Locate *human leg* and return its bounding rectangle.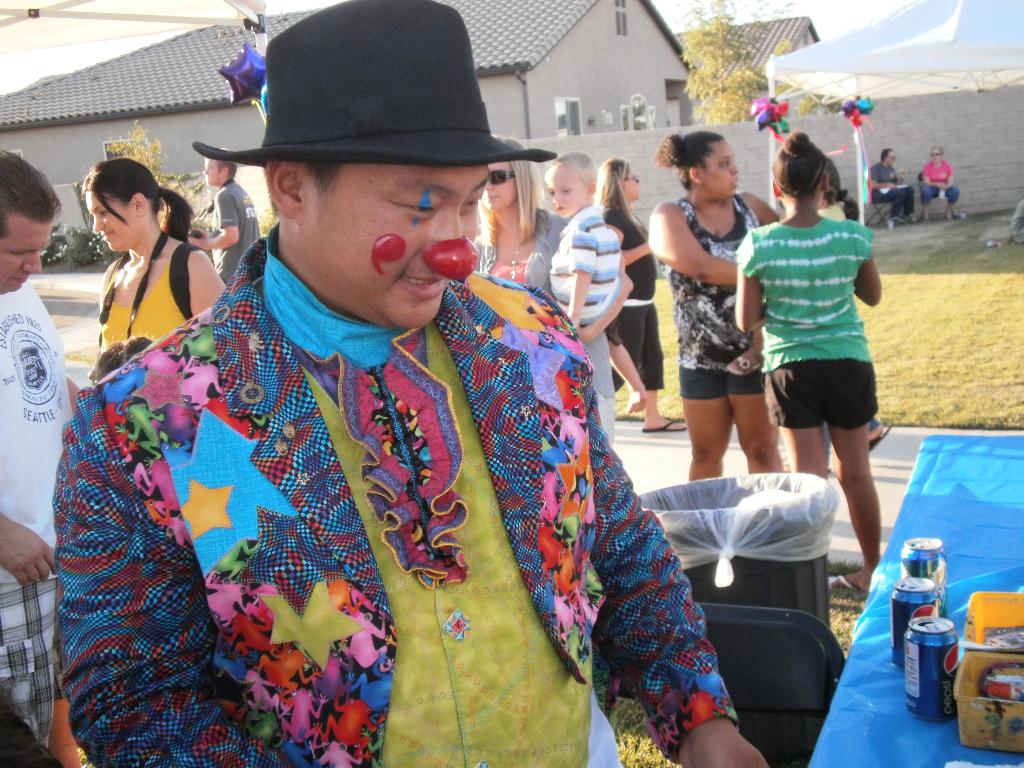
<region>767, 364, 827, 477</region>.
